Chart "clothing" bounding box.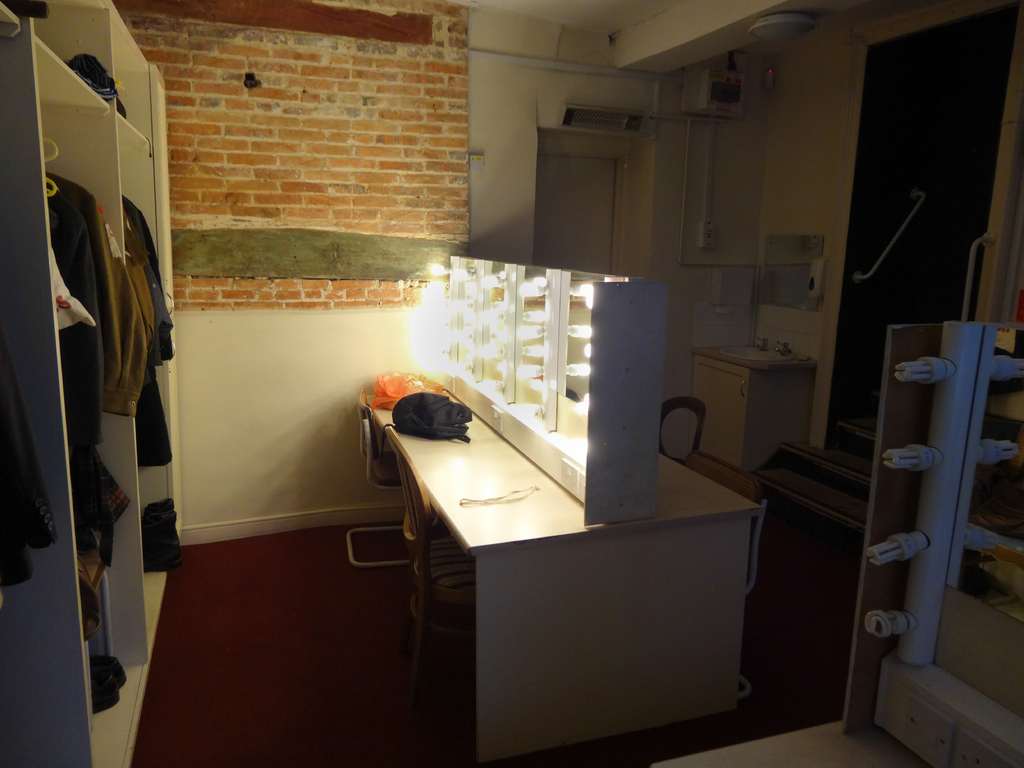
Charted: (x1=57, y1=161, x2=179, y2=644).
